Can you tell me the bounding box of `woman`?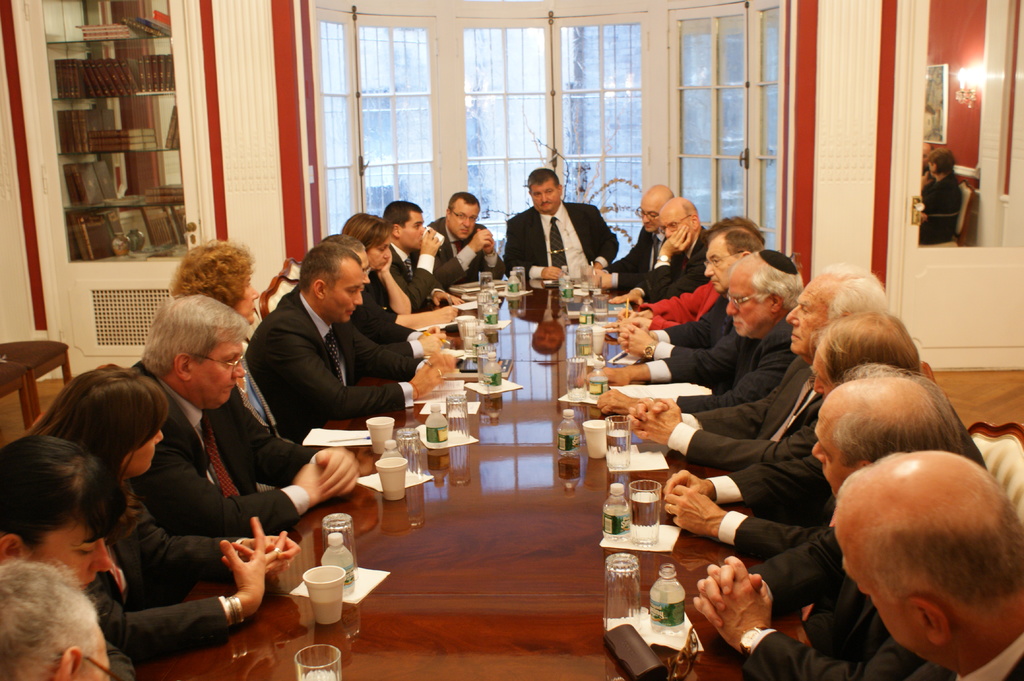
bbox=(23, 363, 300, 661).
